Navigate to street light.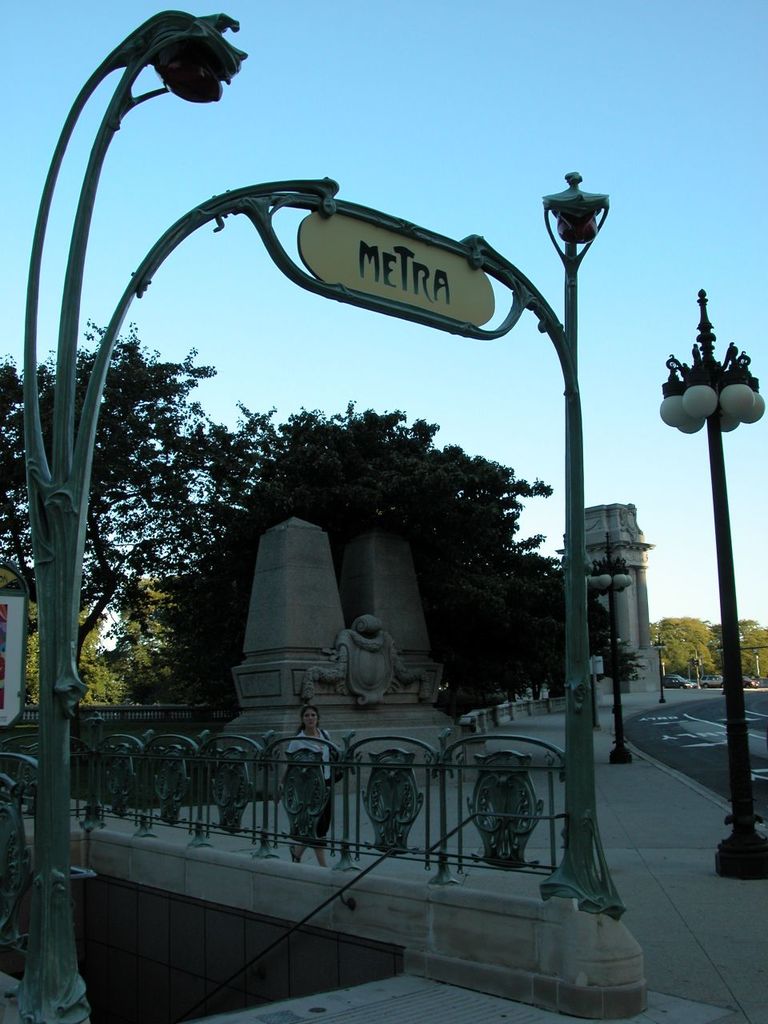
Navigation target: left=590, top=532, right=634, bottom=767.
